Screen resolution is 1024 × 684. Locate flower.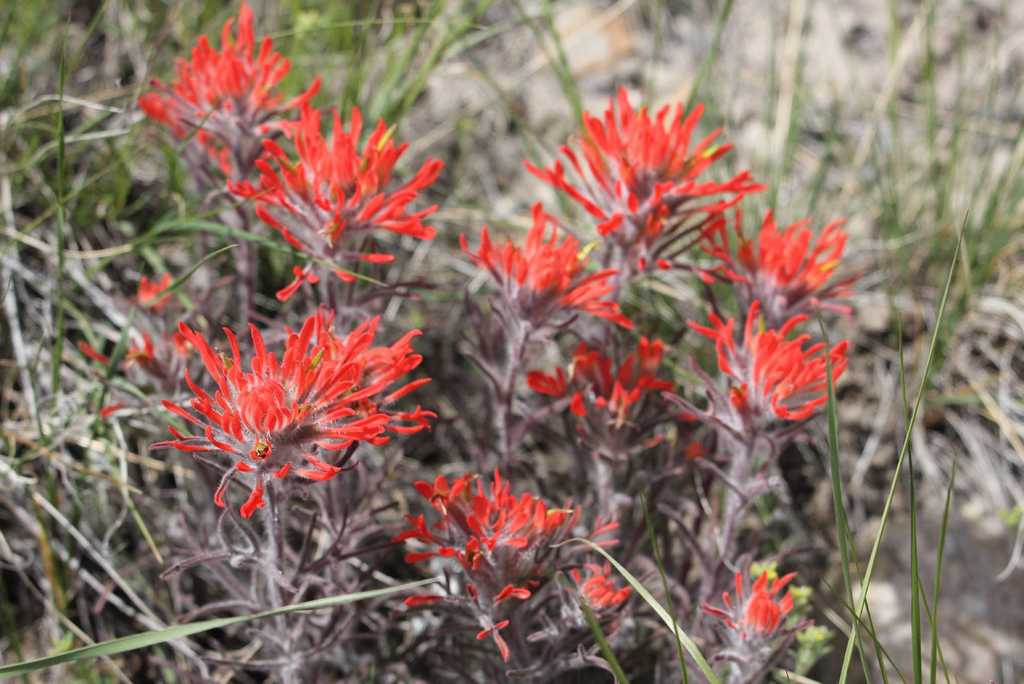
region(454, 201, 634, 356).
